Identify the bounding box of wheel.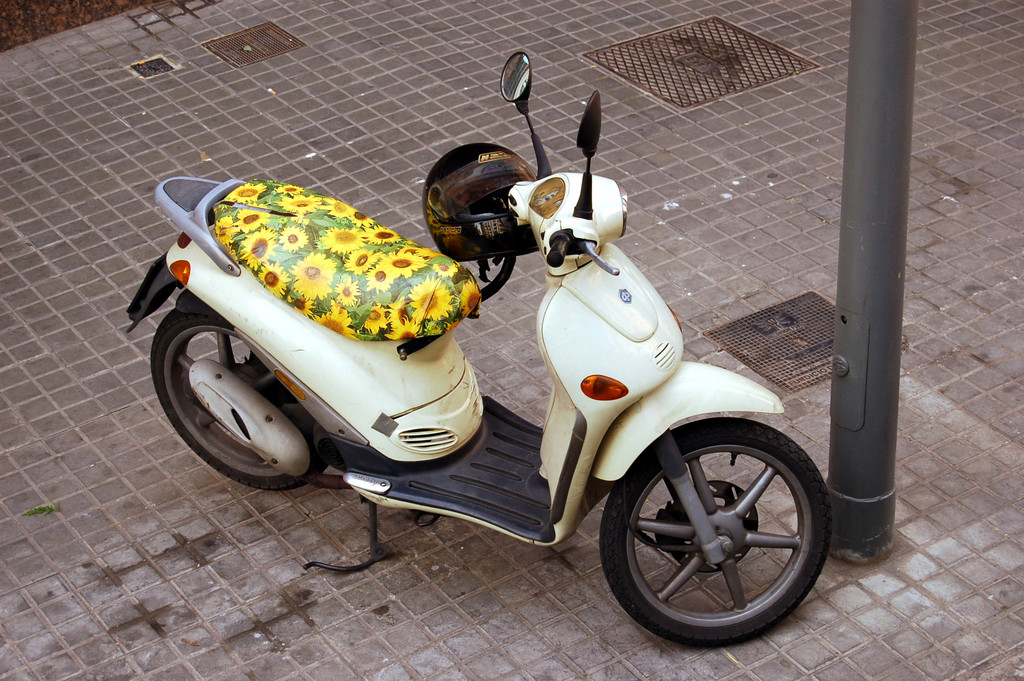
602:419:829:646.
